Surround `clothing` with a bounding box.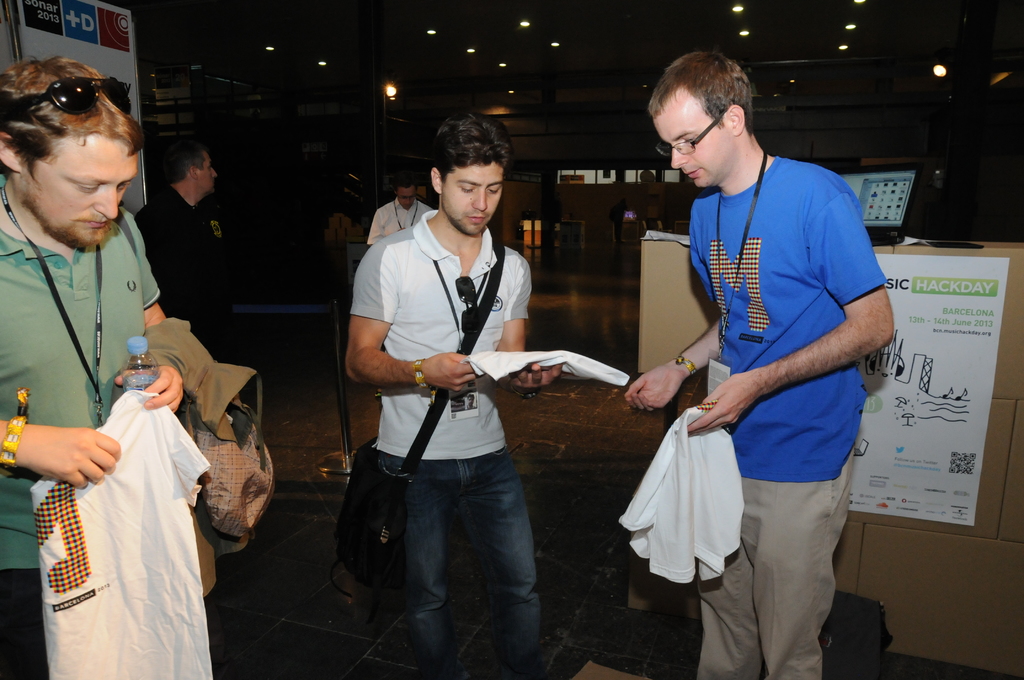
<bbox>370, 200, 428, 243</bbox>.
